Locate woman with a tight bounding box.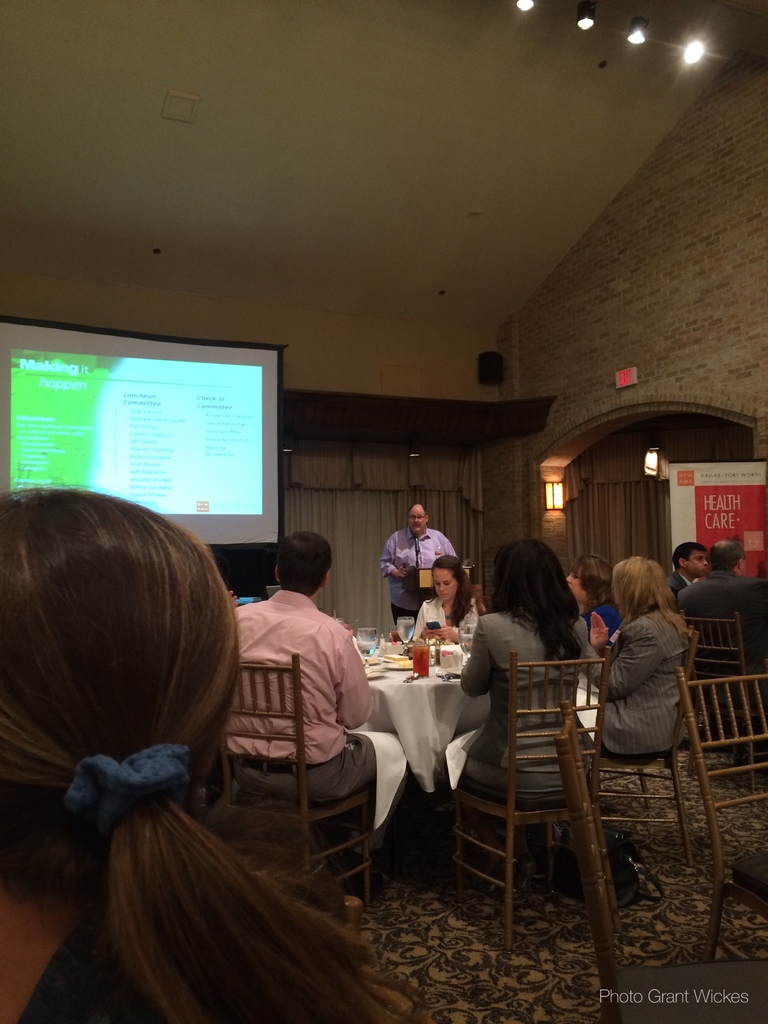
bbox=[562, 556, 628, 634].
